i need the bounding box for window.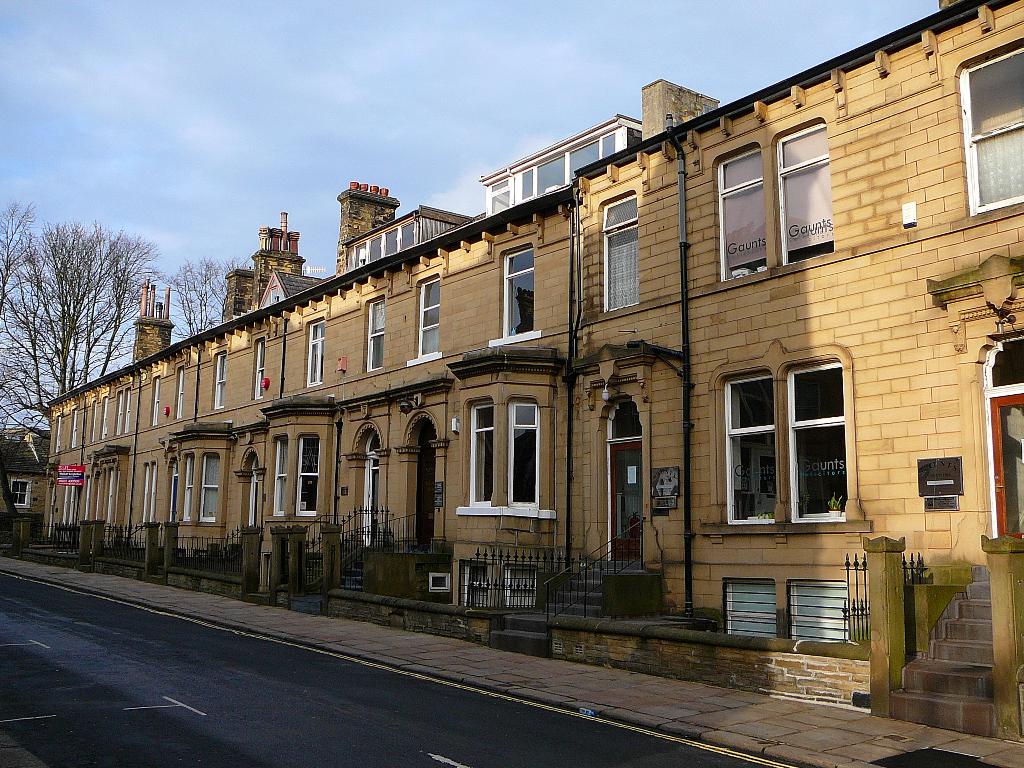
Here it is: select_region(697, 341, 881, 541).
